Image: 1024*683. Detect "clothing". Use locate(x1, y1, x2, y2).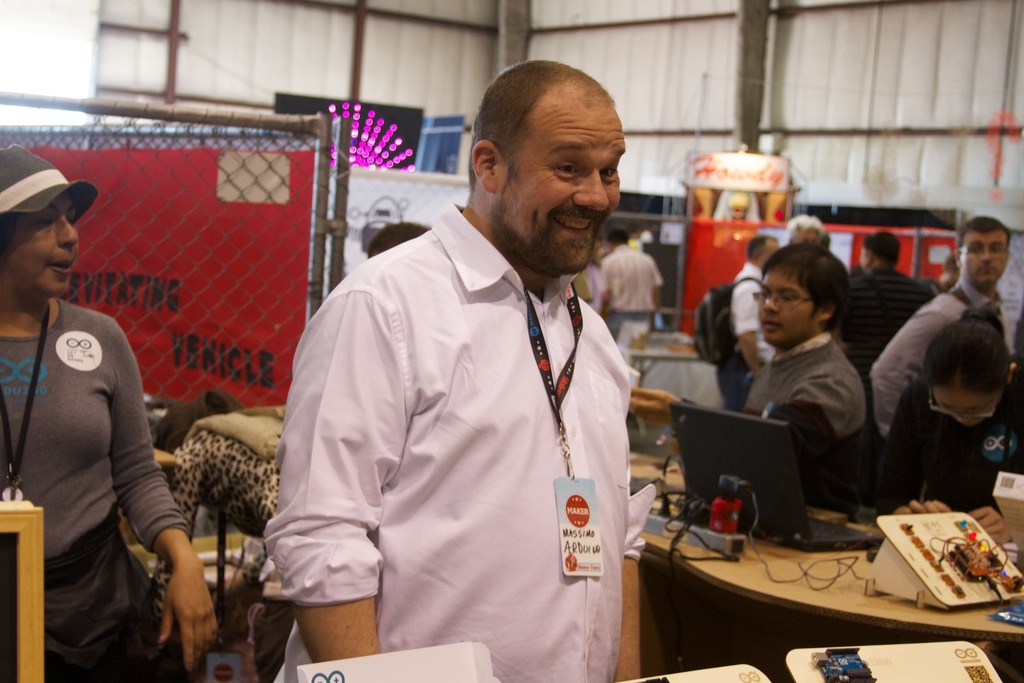
locate(843, 263, 934, 372).
